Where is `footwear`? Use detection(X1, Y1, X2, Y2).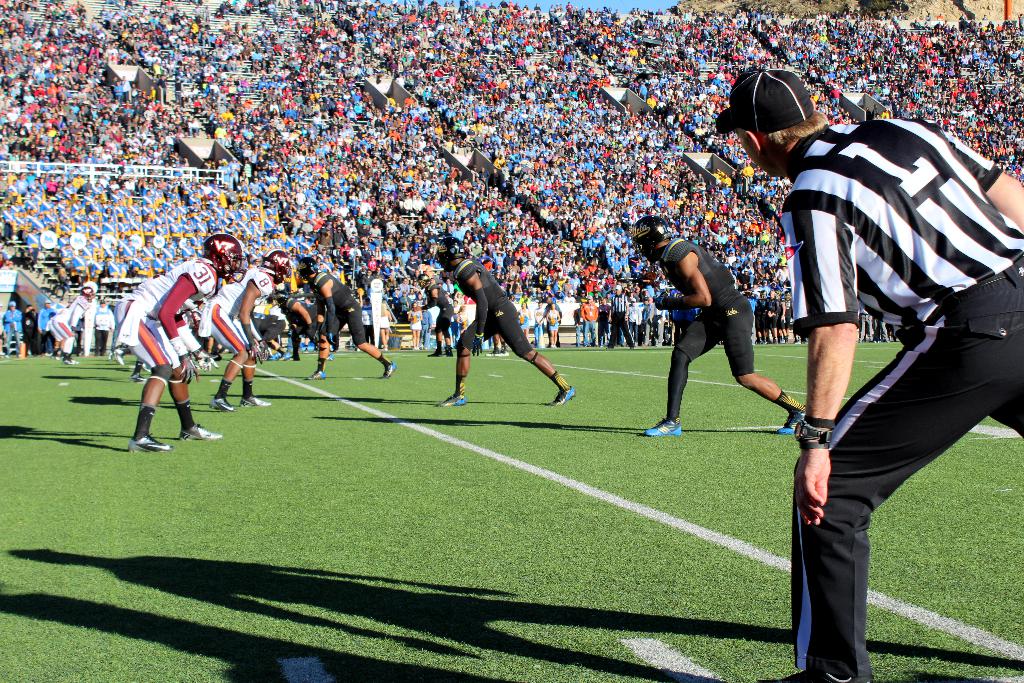
detection(263, 349, 294, 360).
